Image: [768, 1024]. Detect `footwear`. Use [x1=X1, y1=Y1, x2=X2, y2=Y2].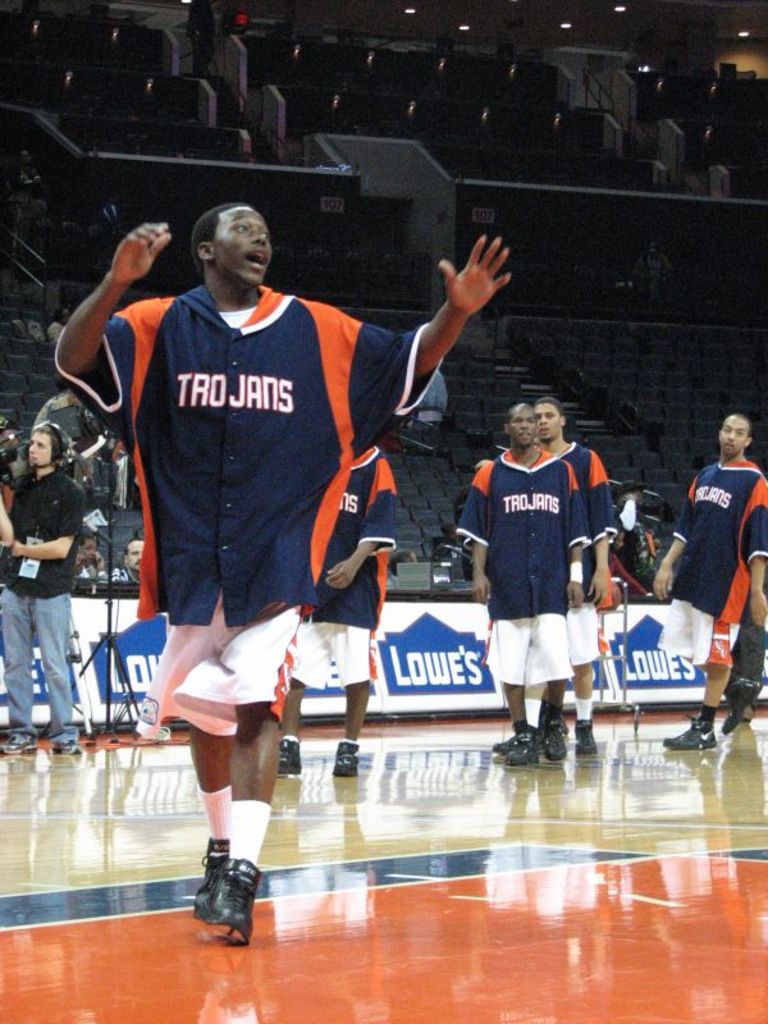
[x1=329, y1=741, x2=356, y2=781].
